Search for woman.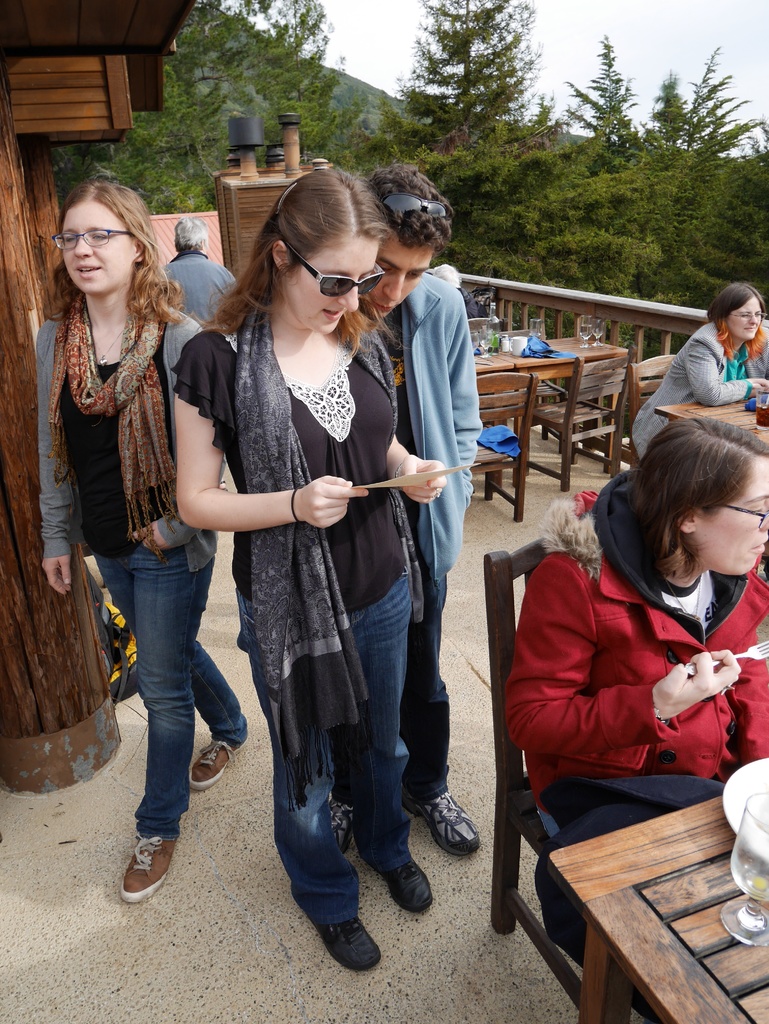
Found at {"left": 34, "top": 178, "right": 253, "bottom": 902}.
